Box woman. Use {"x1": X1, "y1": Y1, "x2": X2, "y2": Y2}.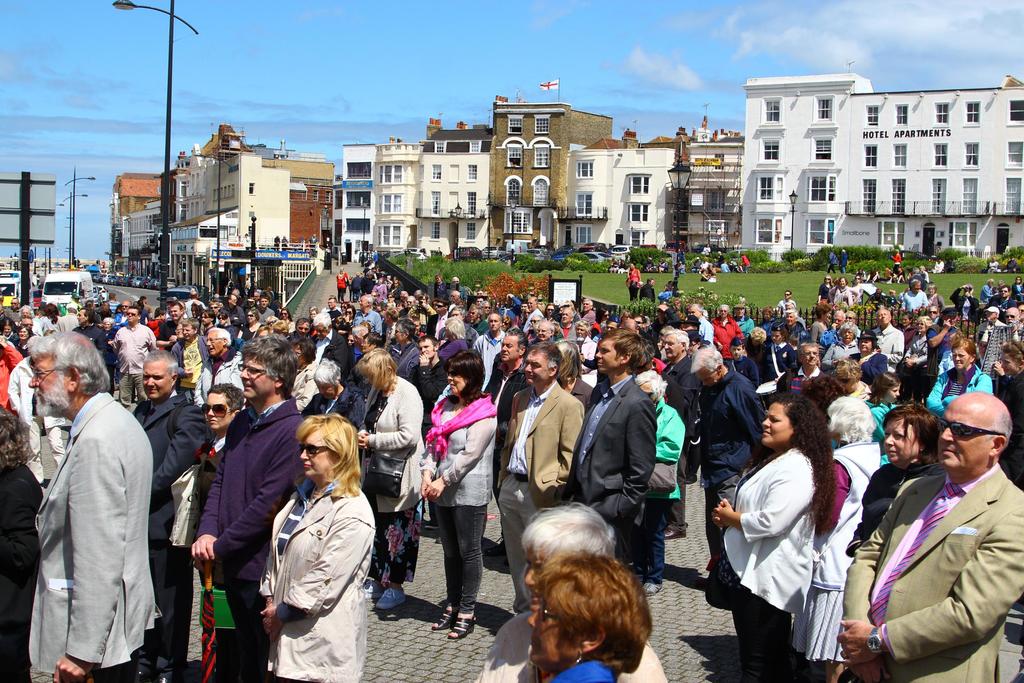
{"x1": 260, "y1": 413, "x2": 380, "y2": 682}.
